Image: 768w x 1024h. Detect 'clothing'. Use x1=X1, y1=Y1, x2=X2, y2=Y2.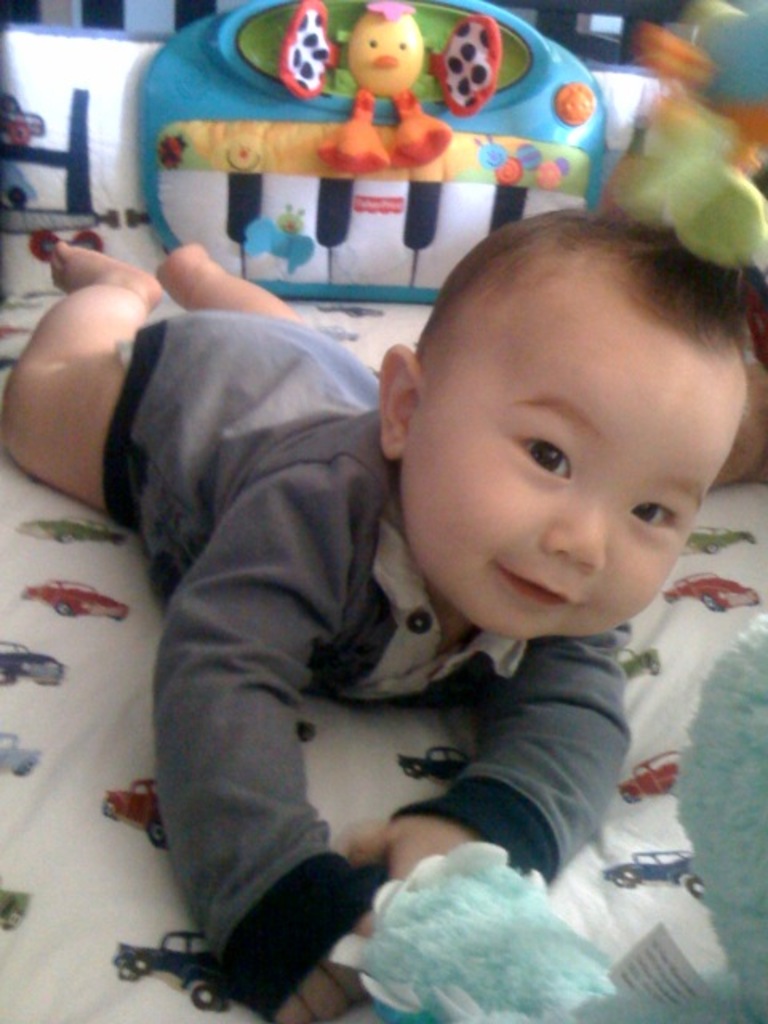
x1=104, y1=310, x2=629, y2=1022.
